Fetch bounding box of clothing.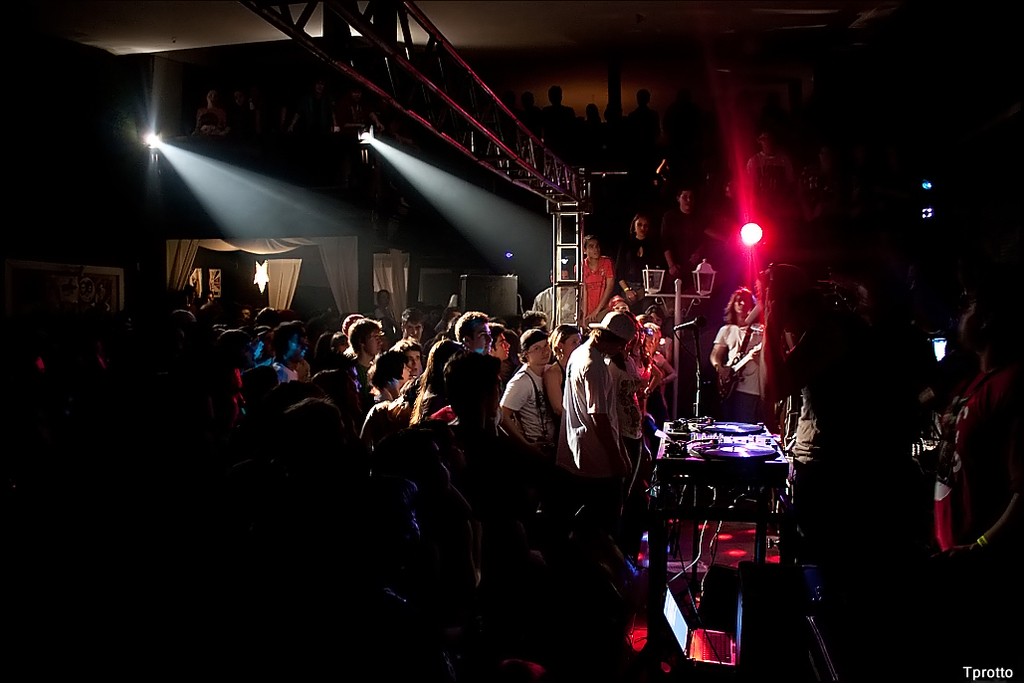
Bbox: Rect(561, 346, 633, 500).
